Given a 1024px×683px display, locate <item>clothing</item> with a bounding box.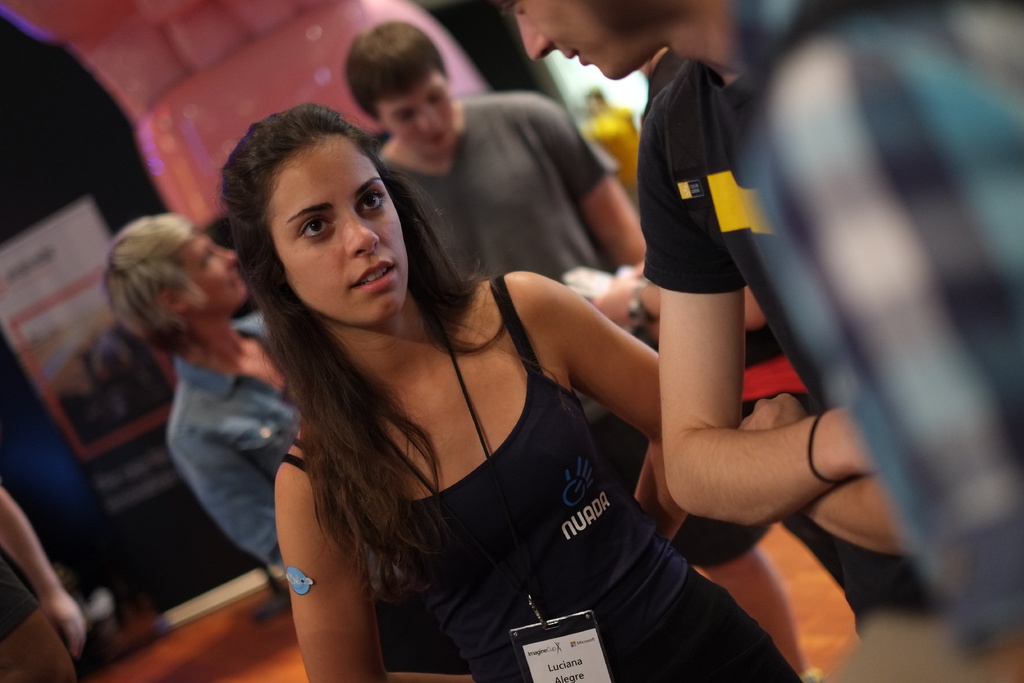
Located: detection(637, 47, 689, 117).
